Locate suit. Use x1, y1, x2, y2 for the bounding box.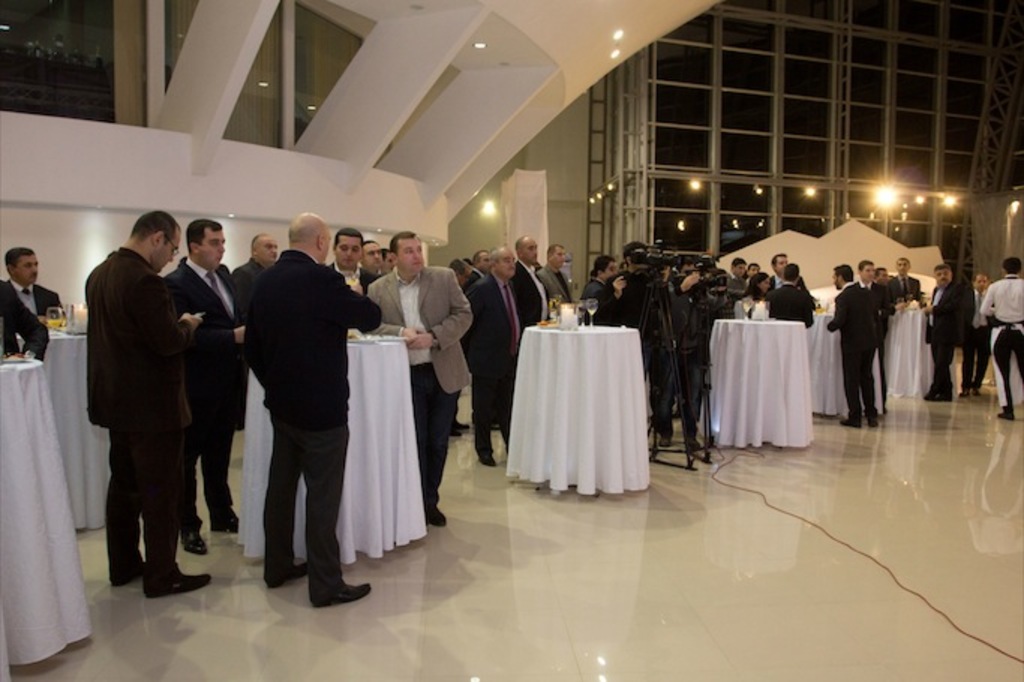
880, 271, 927, 304.
